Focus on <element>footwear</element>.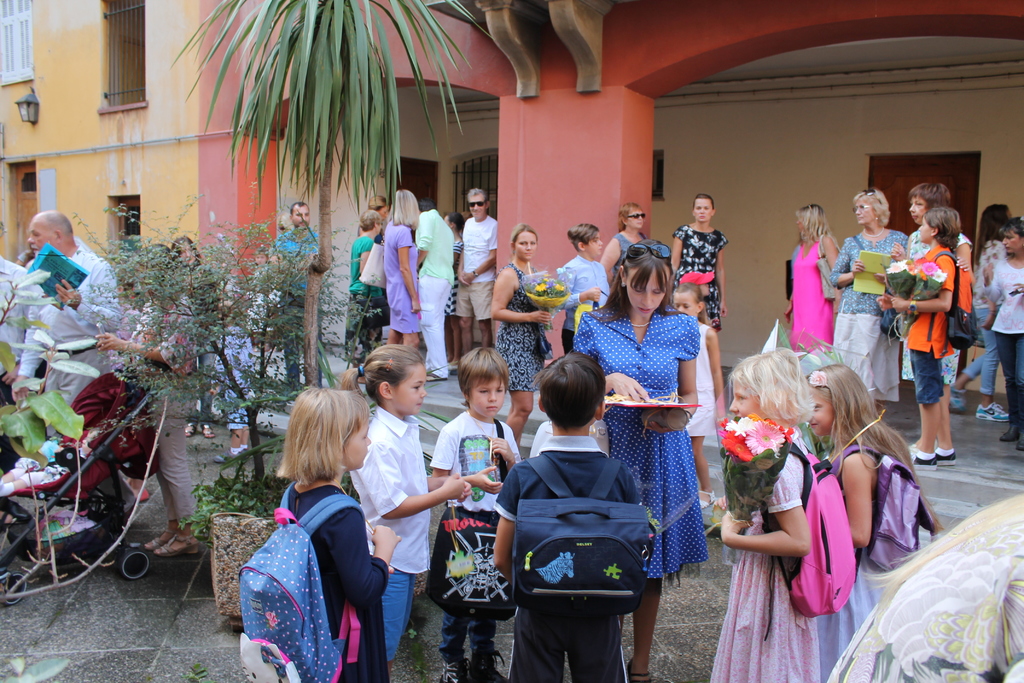
Focused at (left=947, top=386, right=963, bottom=409).
